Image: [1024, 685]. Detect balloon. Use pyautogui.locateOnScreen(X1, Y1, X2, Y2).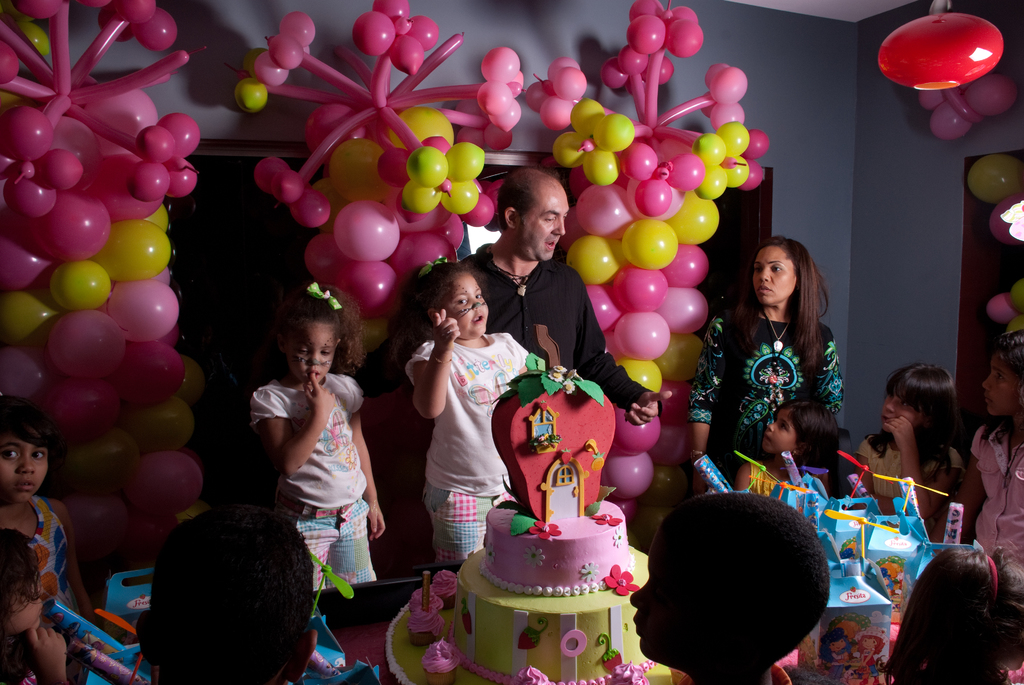
pyautogui.locateOnScreen(351, 8, 397, 58).
